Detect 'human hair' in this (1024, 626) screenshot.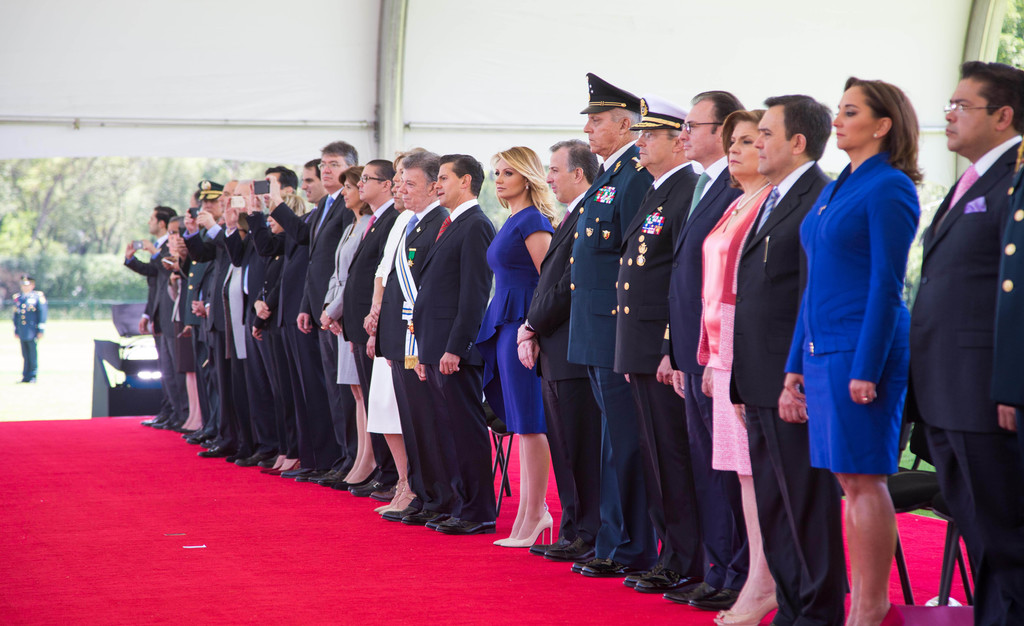
Detection: box(154, 205, 174, 224).
